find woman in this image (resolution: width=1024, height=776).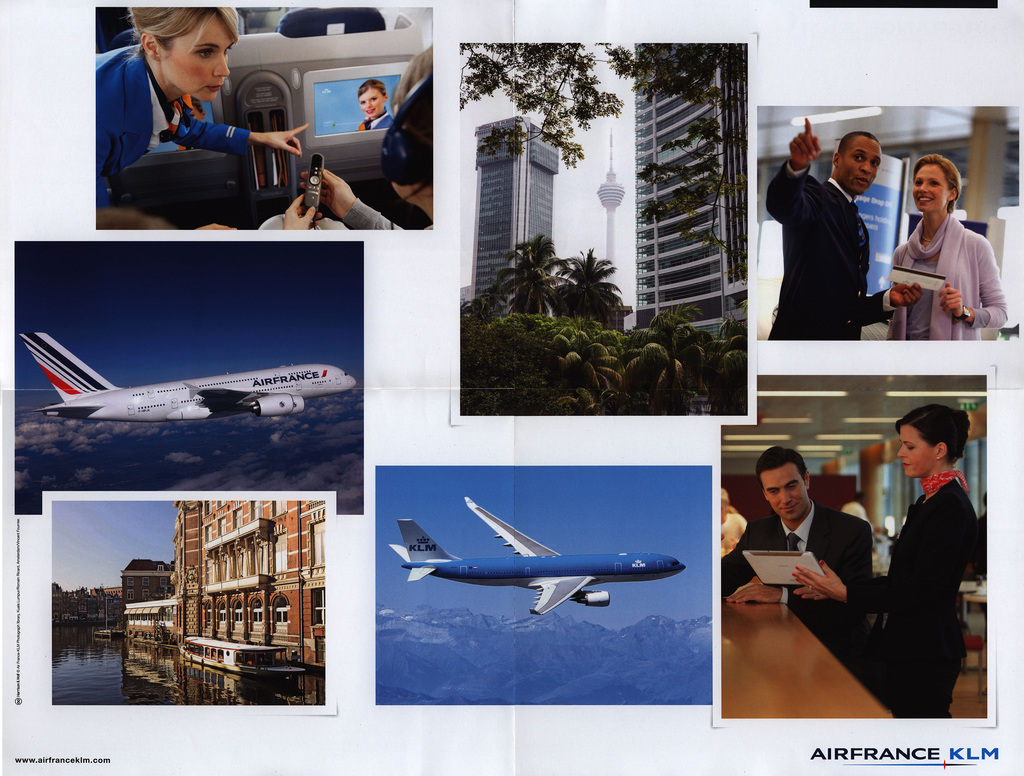
{"x1": 792, "y1": 405, "x2": 979, "y2": 719}.
